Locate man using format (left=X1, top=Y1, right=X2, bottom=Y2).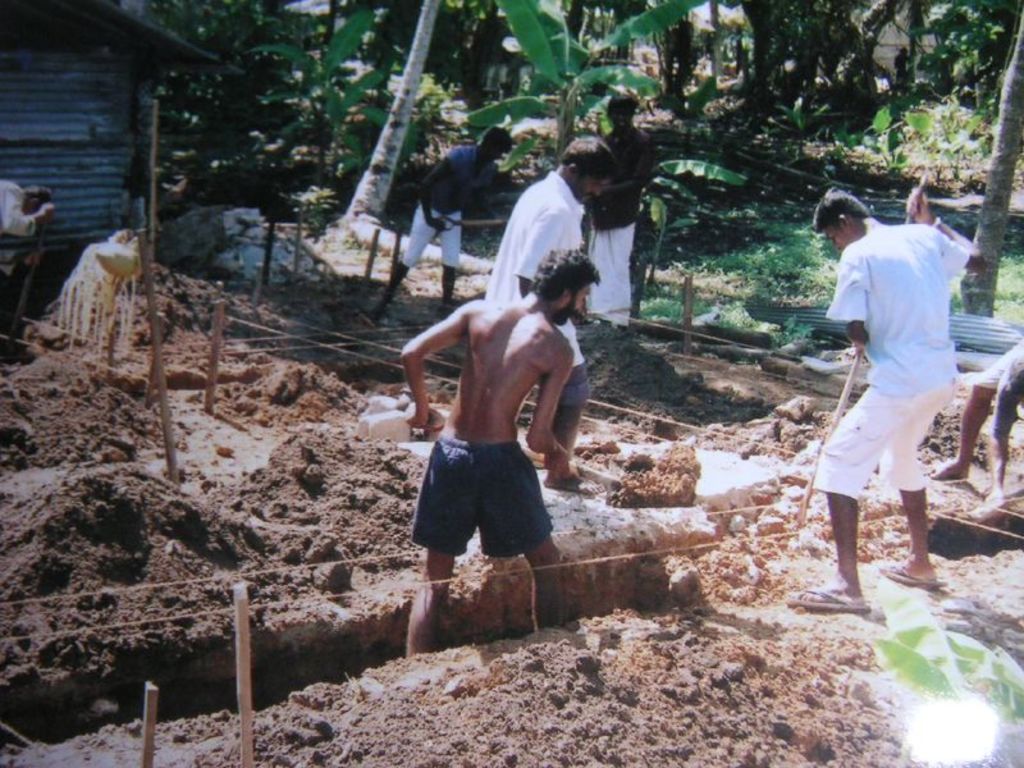
(left=929, top=342, right=1023, bottom=515).
